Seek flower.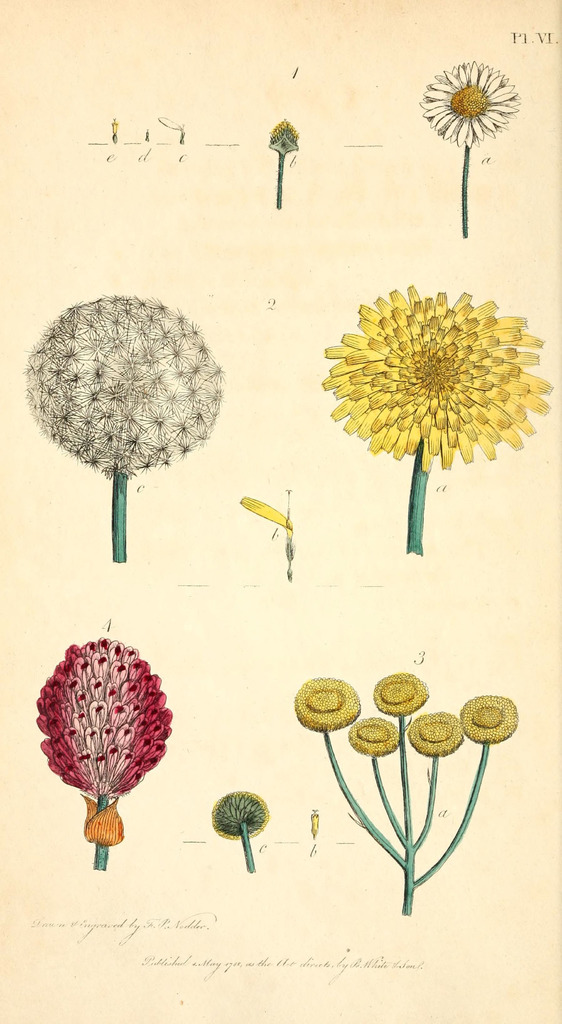
rect(342, 711, 405, 753).
